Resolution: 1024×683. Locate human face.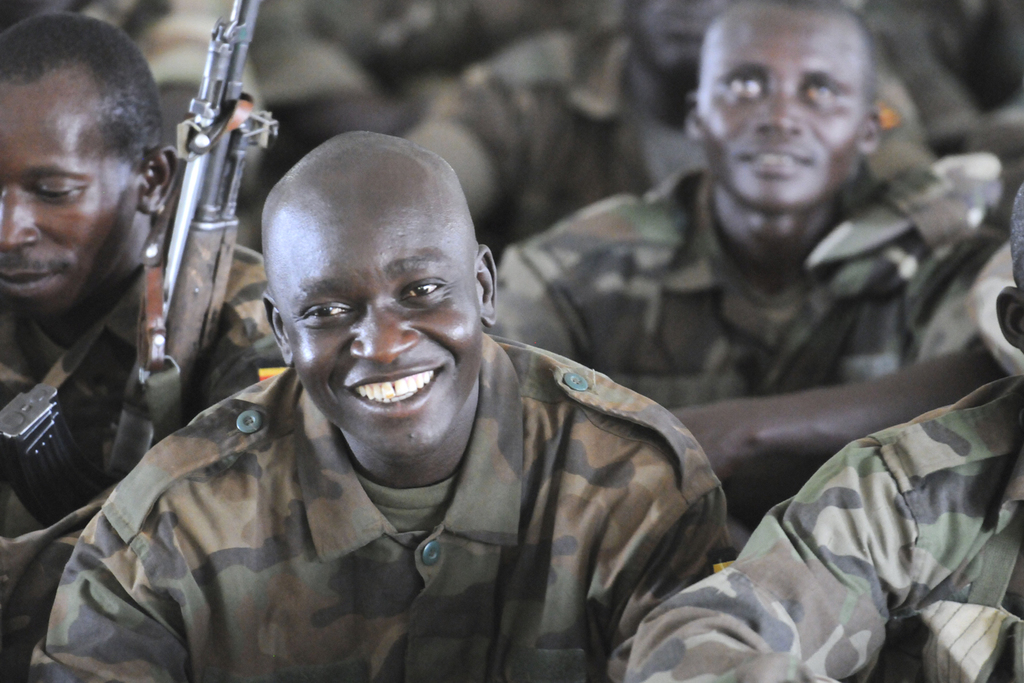
(left=0, top=112, right=134, bottom=310).
